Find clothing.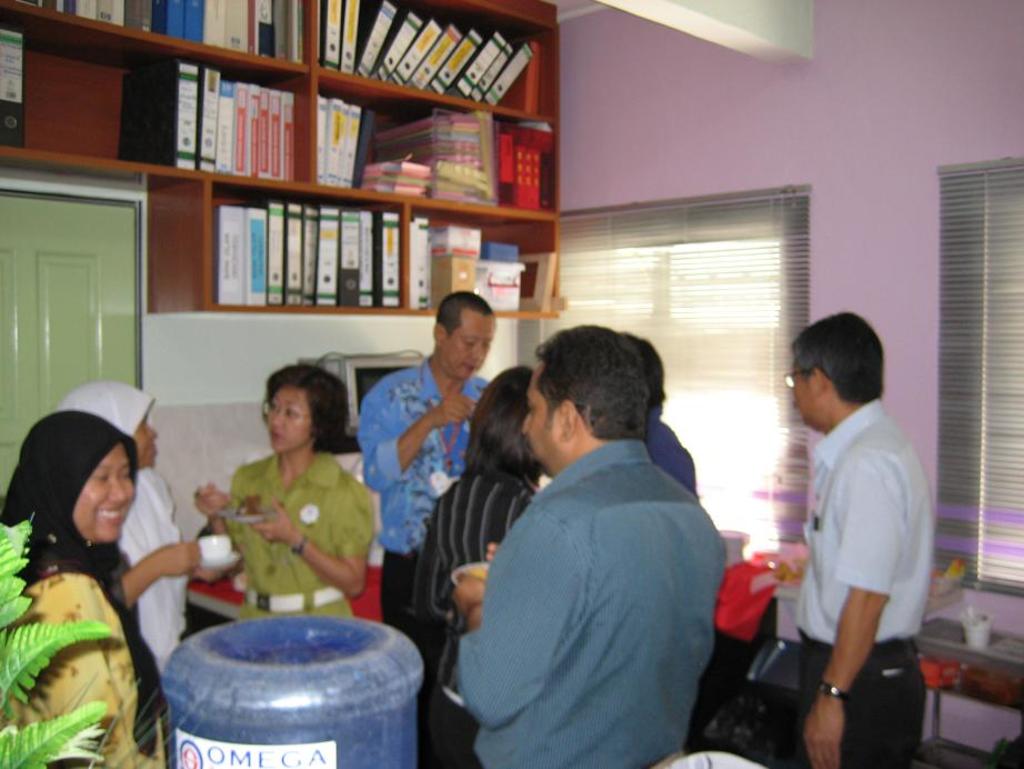
x1=51 y1=417 x2=193 y2=671.
